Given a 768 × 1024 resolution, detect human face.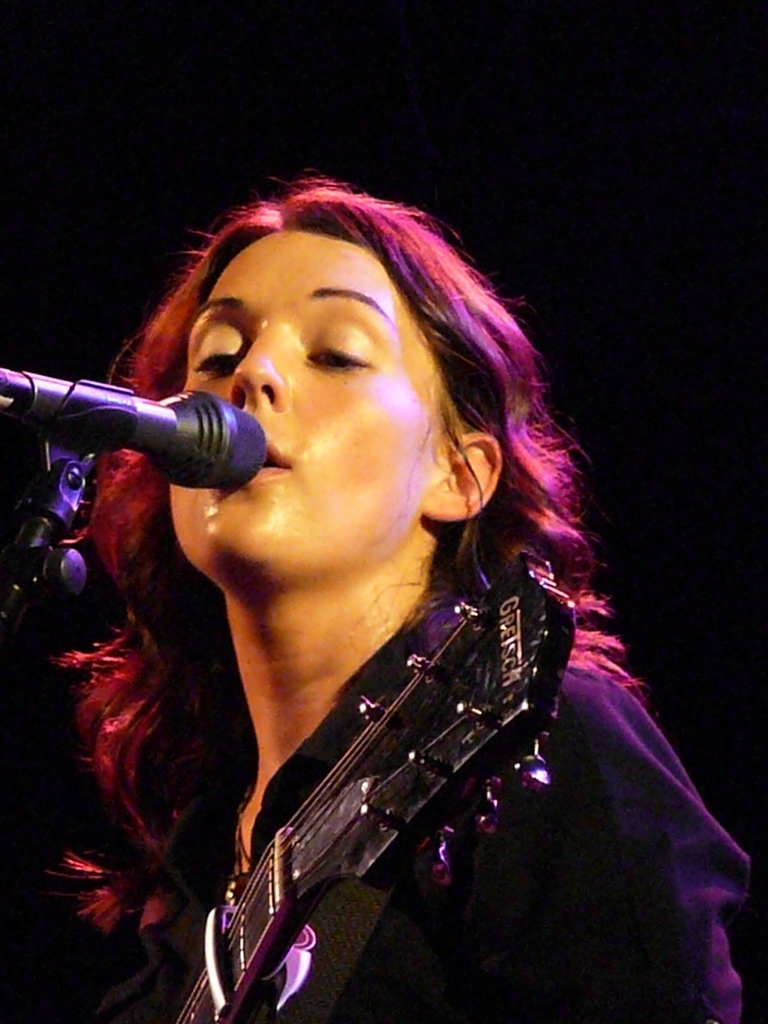
x1=172 y1=227 x2=444 y2=581.
